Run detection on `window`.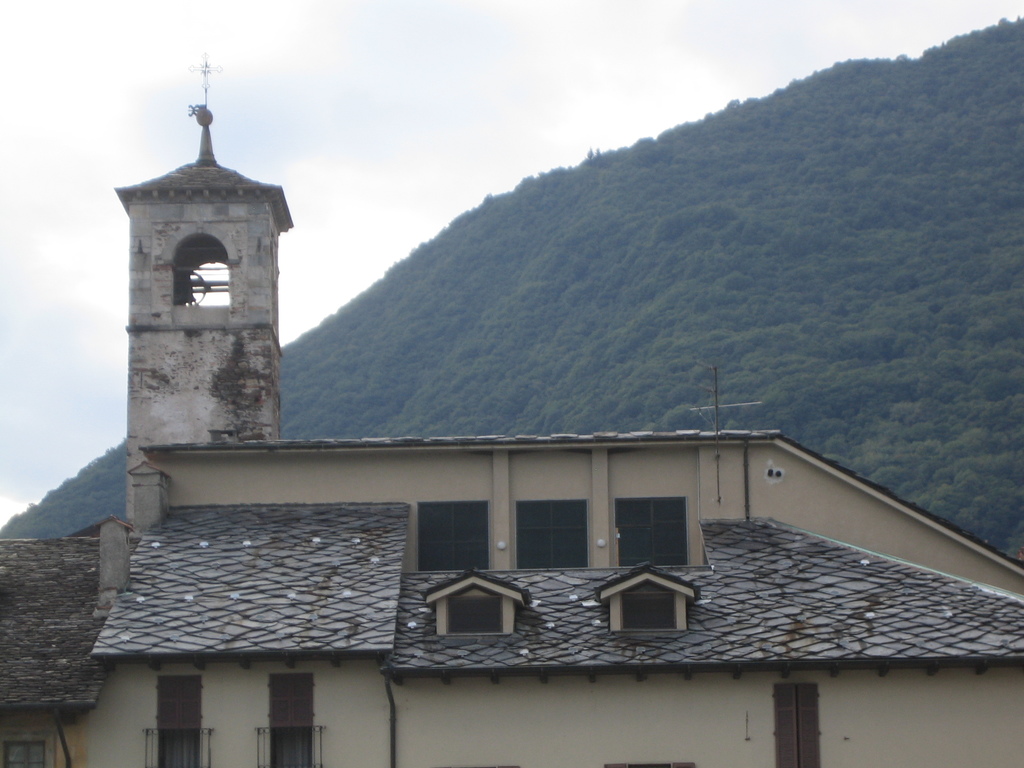
Result: [513,502,588,569].
